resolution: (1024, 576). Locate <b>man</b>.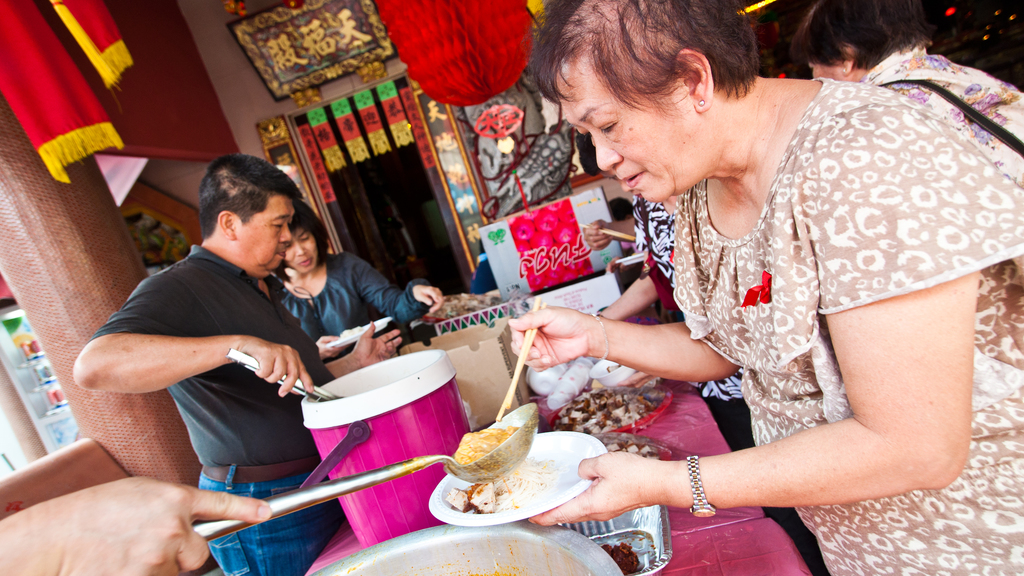
pyautogui.locateOnScreen(67, 149, 408, 575).
